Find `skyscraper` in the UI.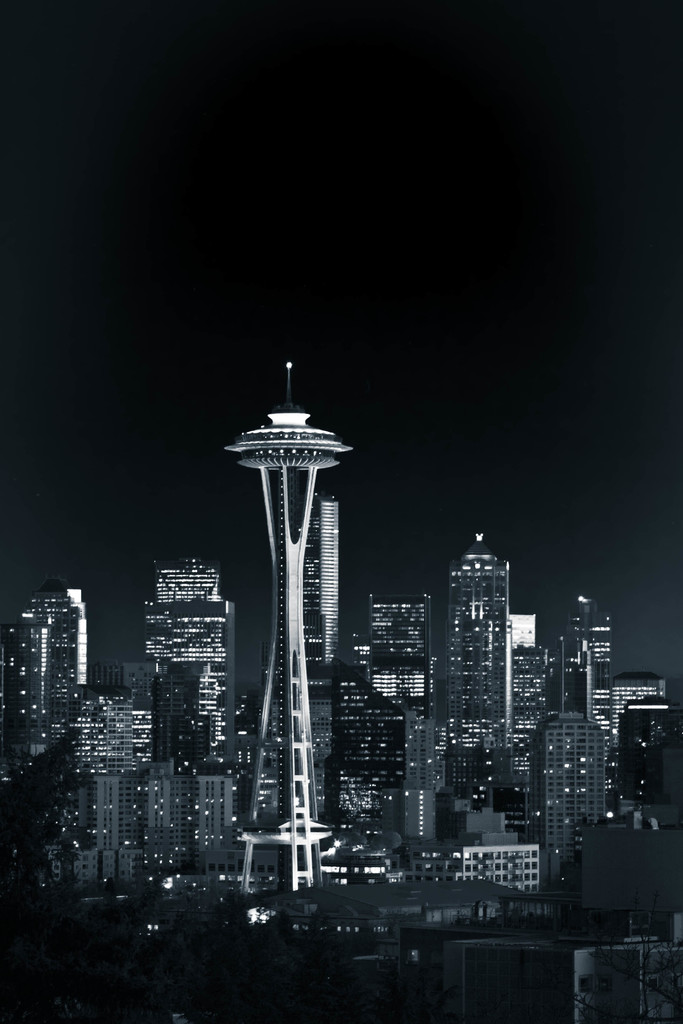
UI element at x1=457, y1=554, x2=513, y2=783.
